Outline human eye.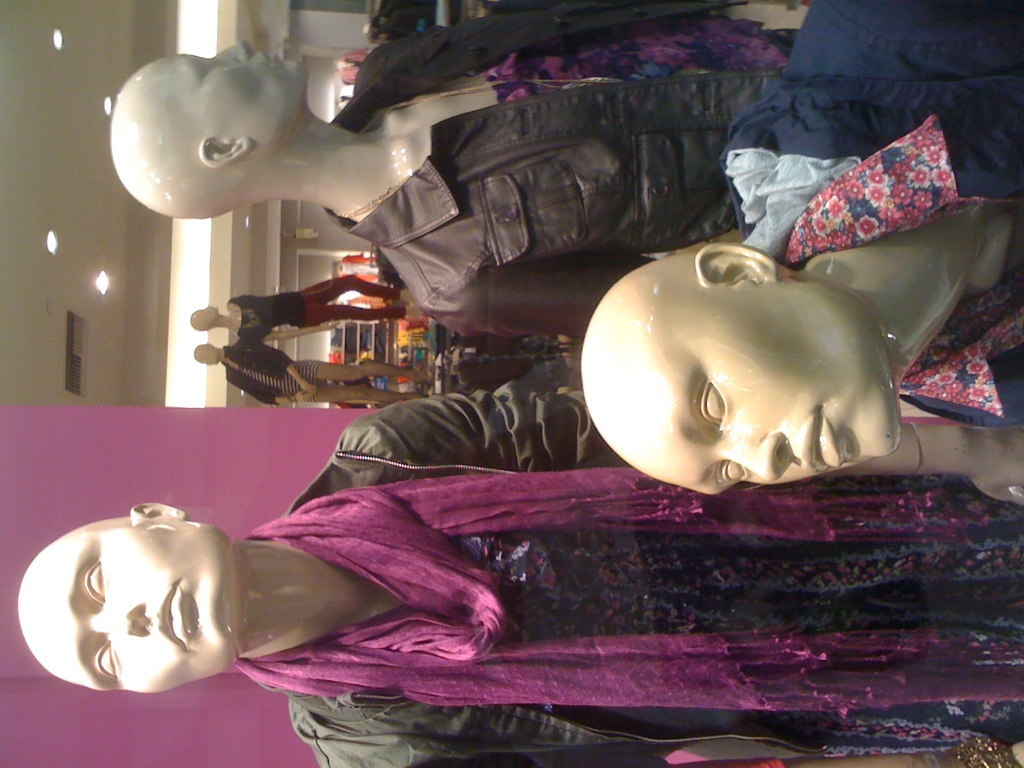
Outline: detection(691, 388, 735, 432).
